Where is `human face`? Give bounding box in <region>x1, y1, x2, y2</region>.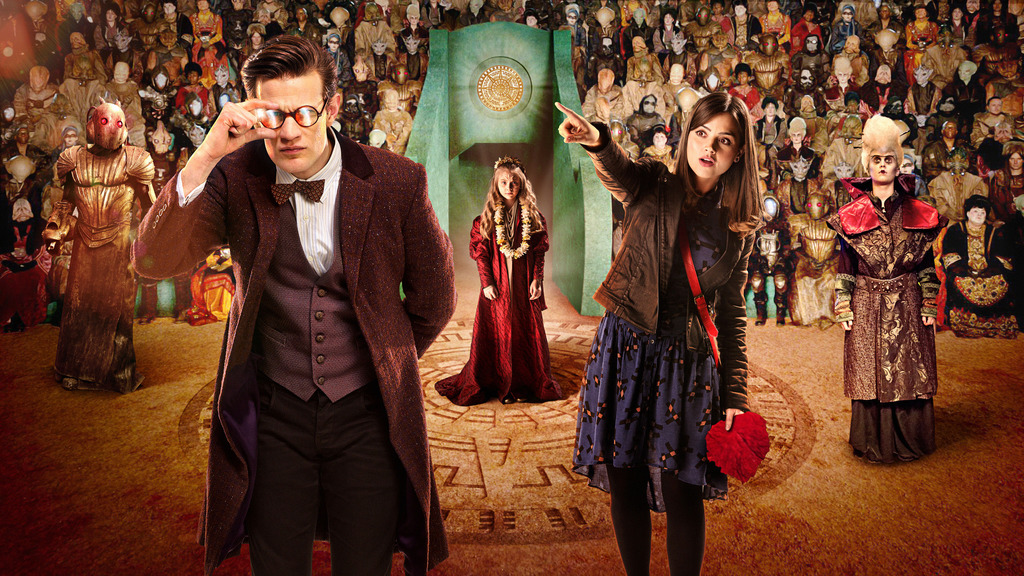
<region>942, 122, 958, 140</region>.
